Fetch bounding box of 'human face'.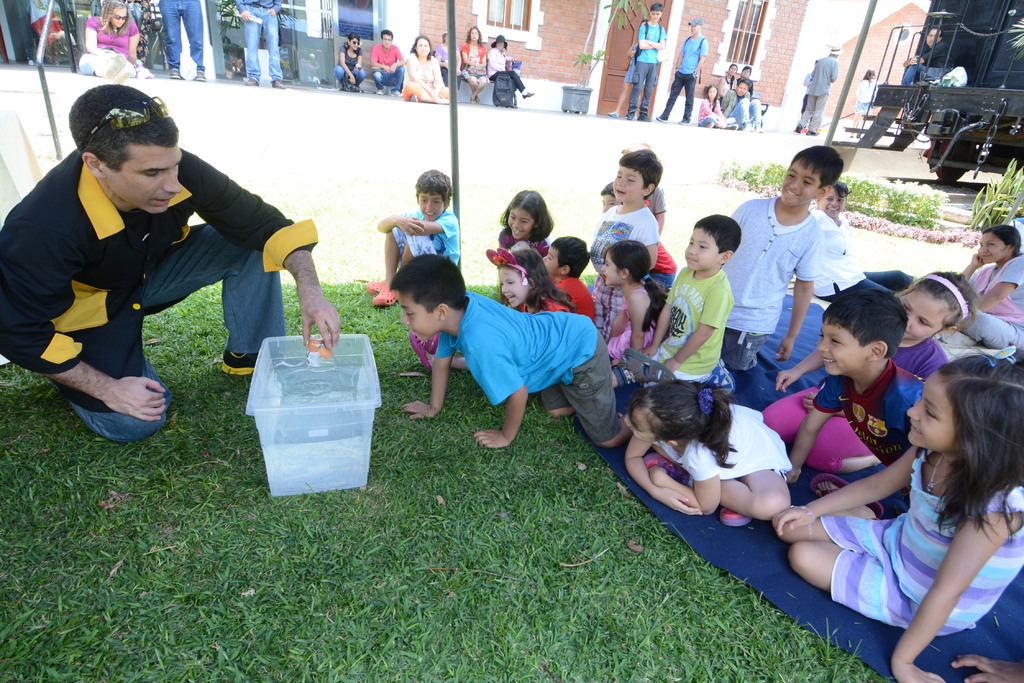
Bbox: 503/256/531/307.
